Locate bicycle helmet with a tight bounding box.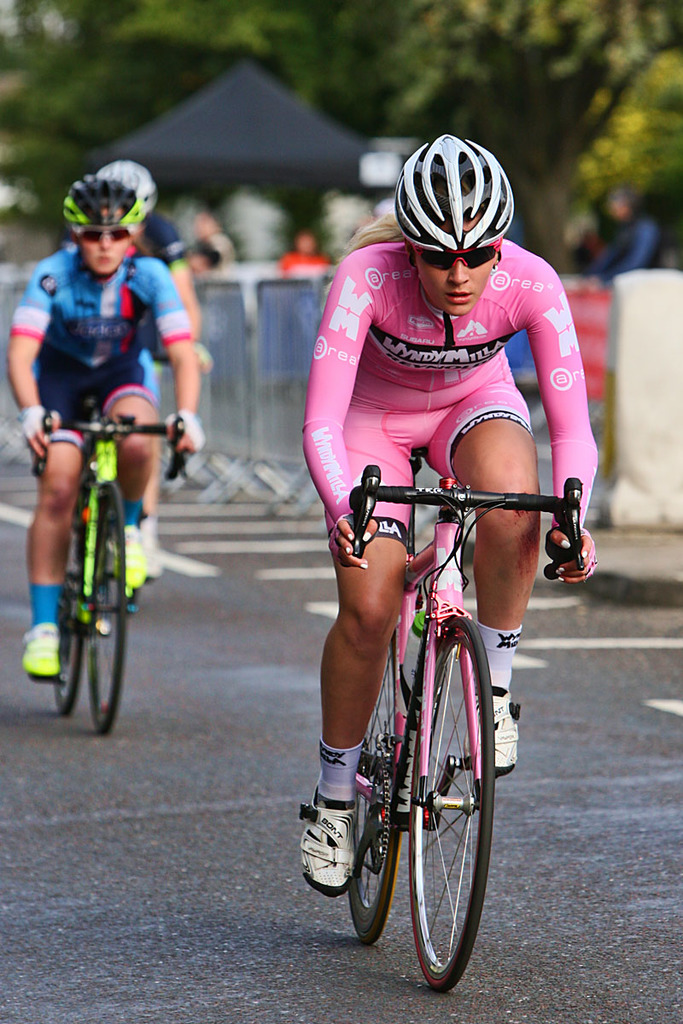
(x1=55, y1=176, x2=145, y2=229).
